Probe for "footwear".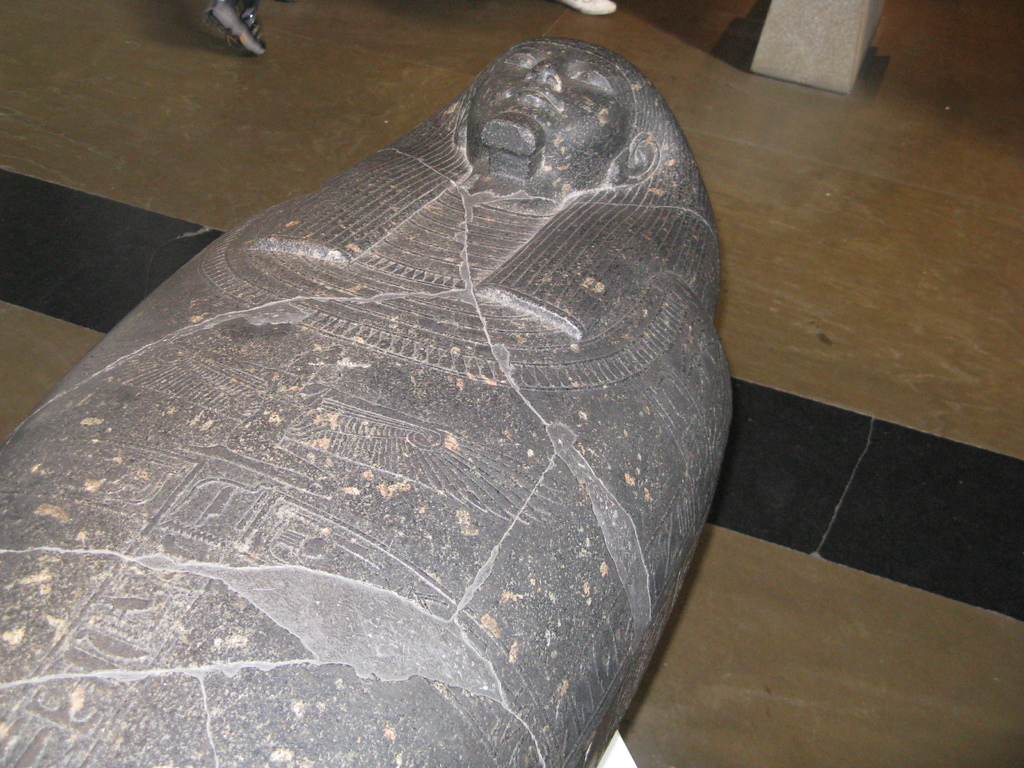
Probe result: bbox=(559, 0, 620, 19).
